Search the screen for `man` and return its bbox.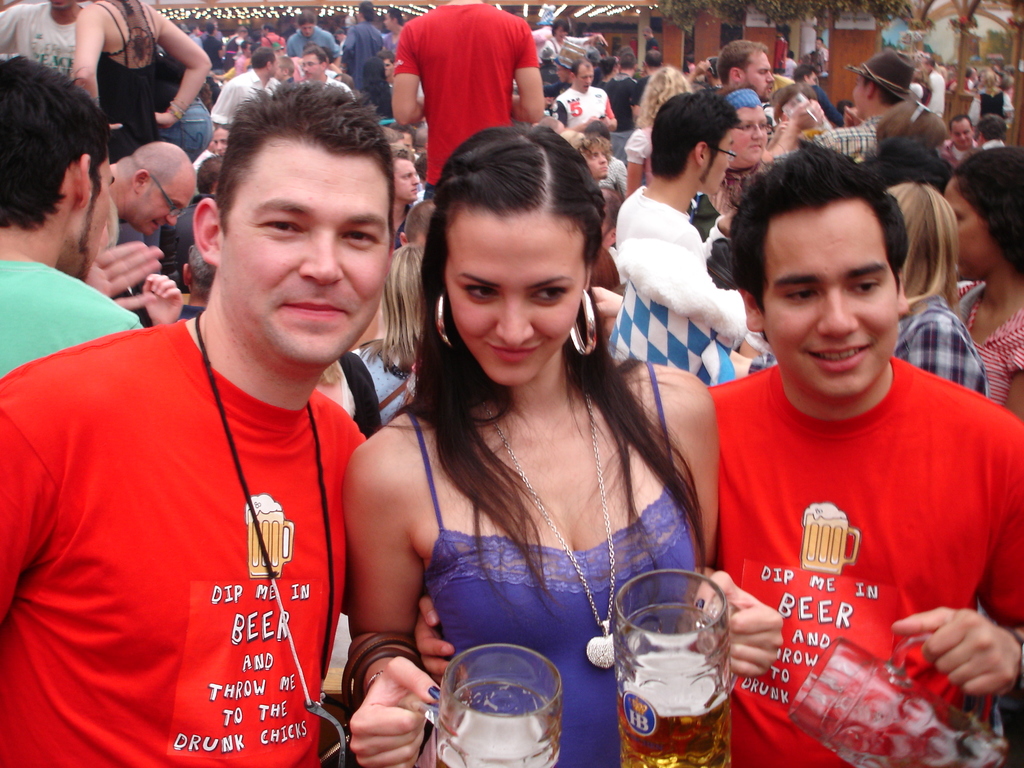
Found: x1=586 y1=172 x2=626 y2=321.
